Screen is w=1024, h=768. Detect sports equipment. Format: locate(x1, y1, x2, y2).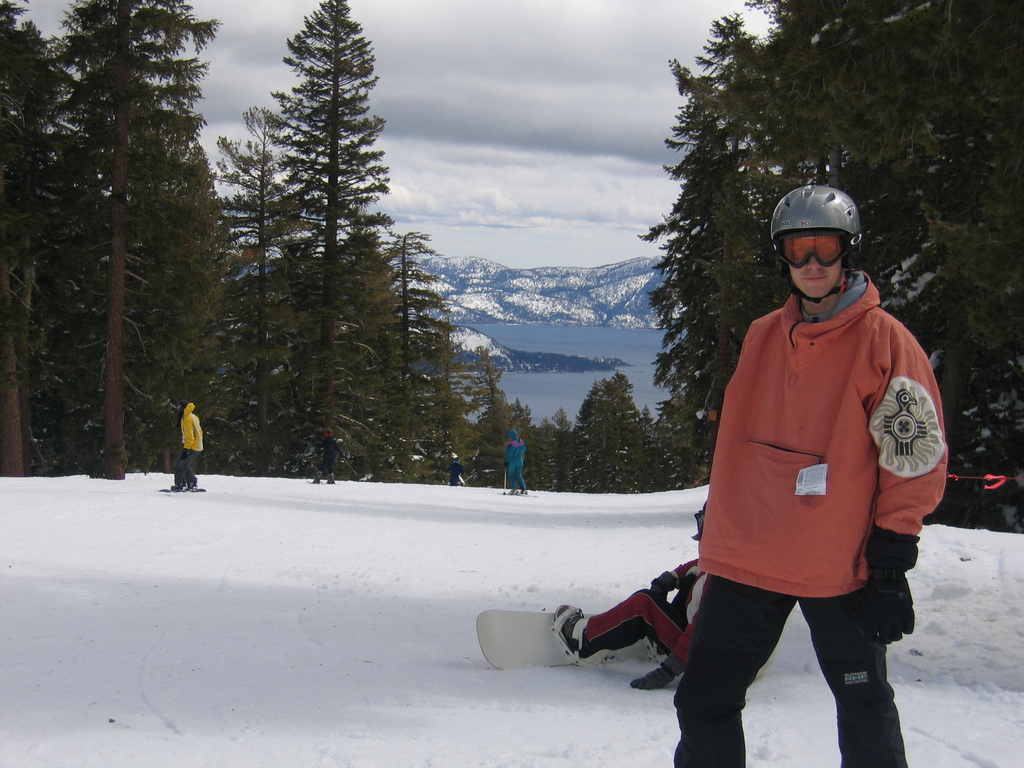
locate(497, 490, 538, 498).
